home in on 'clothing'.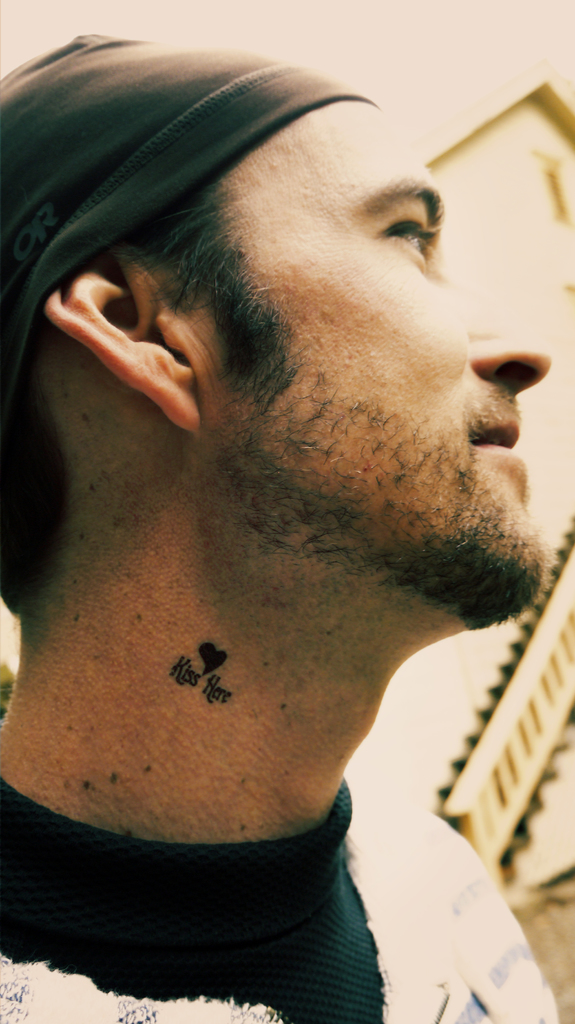
Homed in at locate(0, 735, 469, 1016).
